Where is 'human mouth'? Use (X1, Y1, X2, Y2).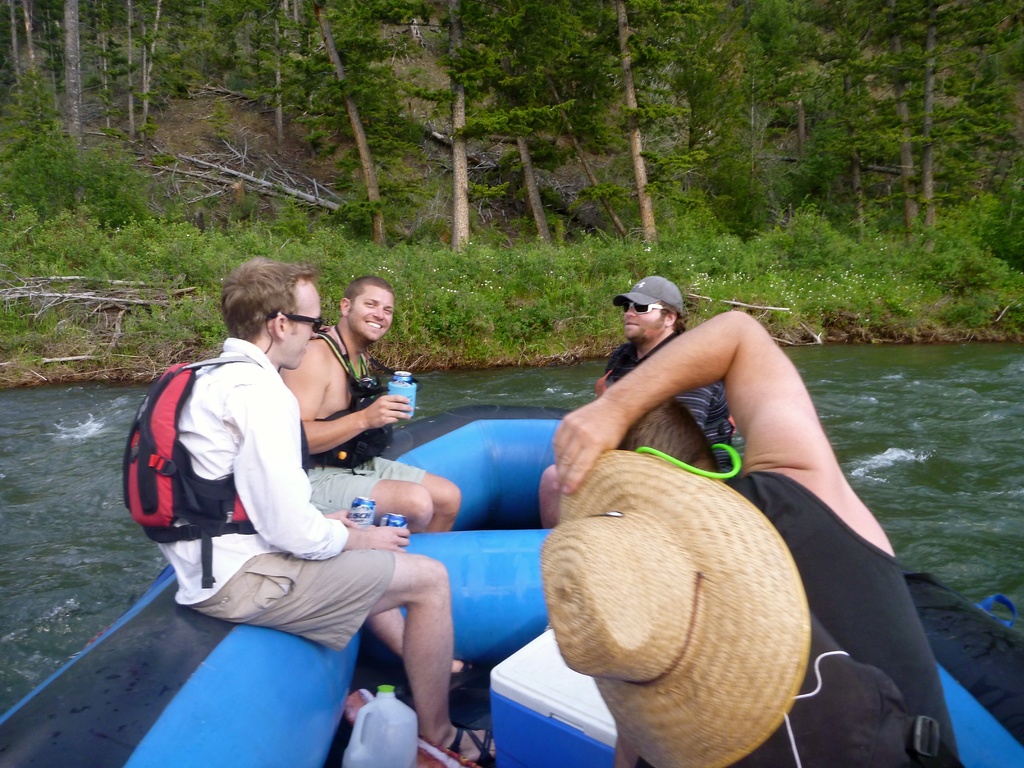
(622, 321, 642, 333).
